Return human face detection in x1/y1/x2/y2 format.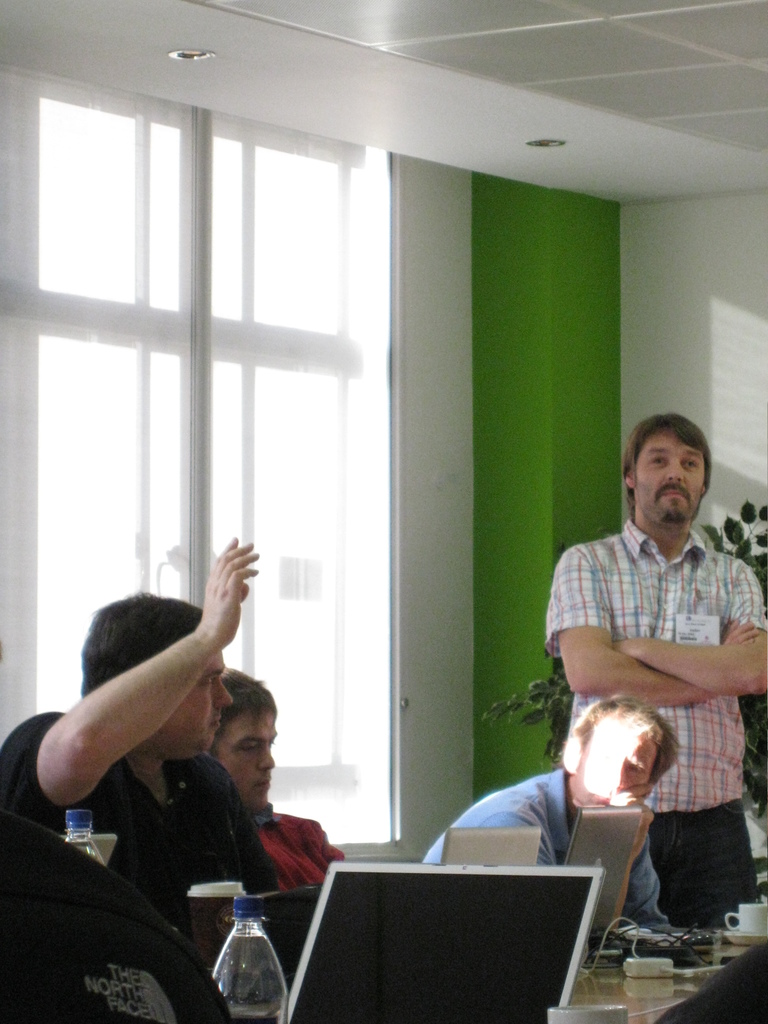
633/426/700/535.
